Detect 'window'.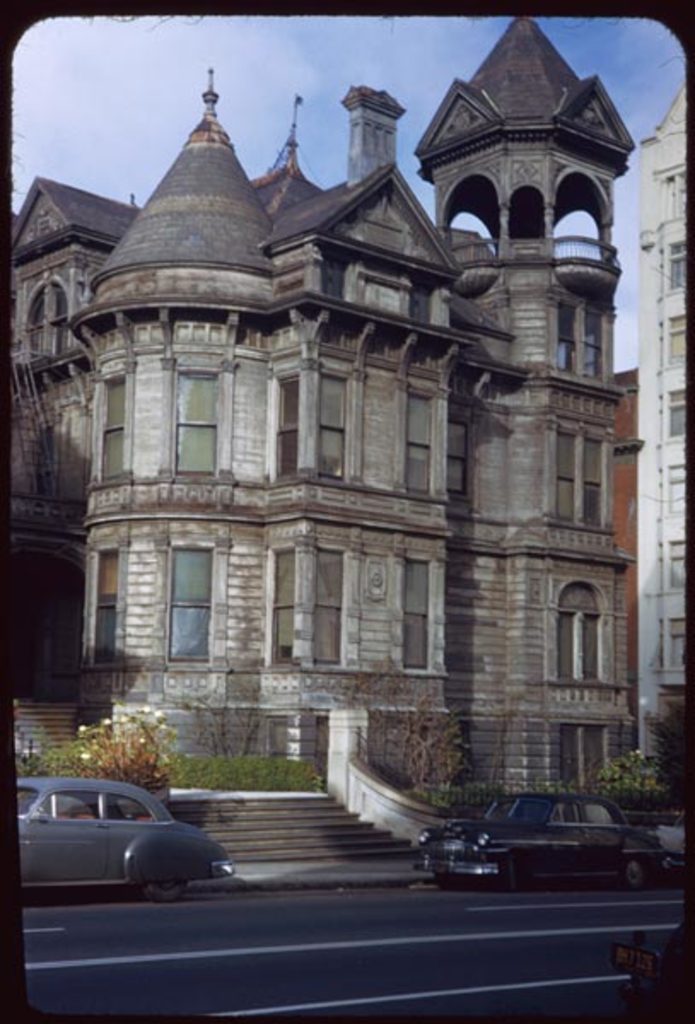
Detected at left=311, top=358, right=355, bottom=486.
